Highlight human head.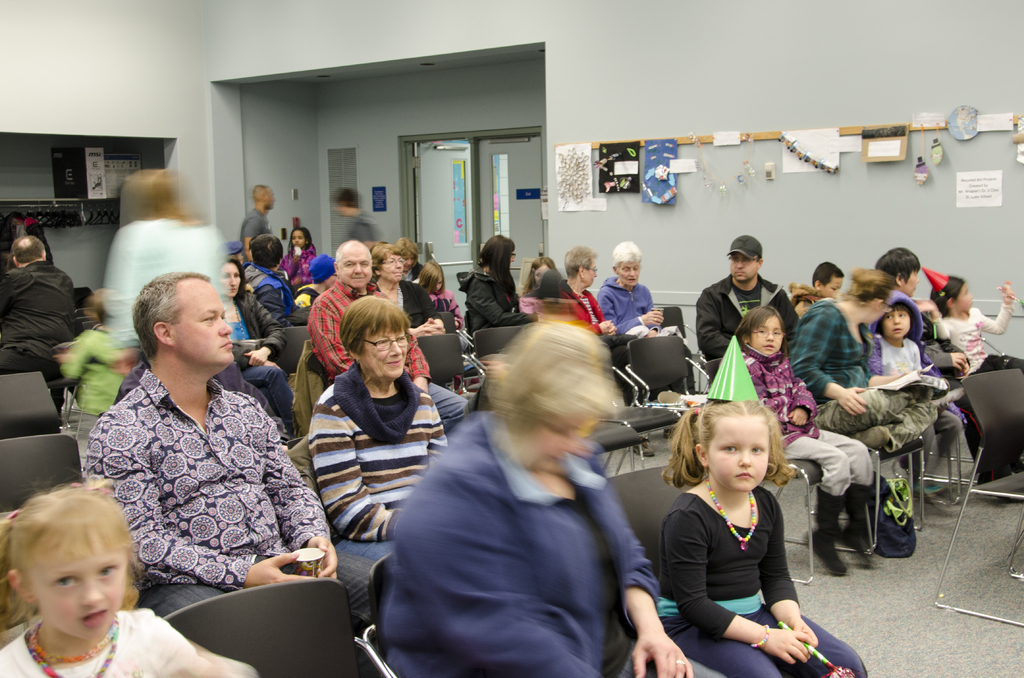
Highlighted region: [left=842, top=265, right=896, bottom=328].
